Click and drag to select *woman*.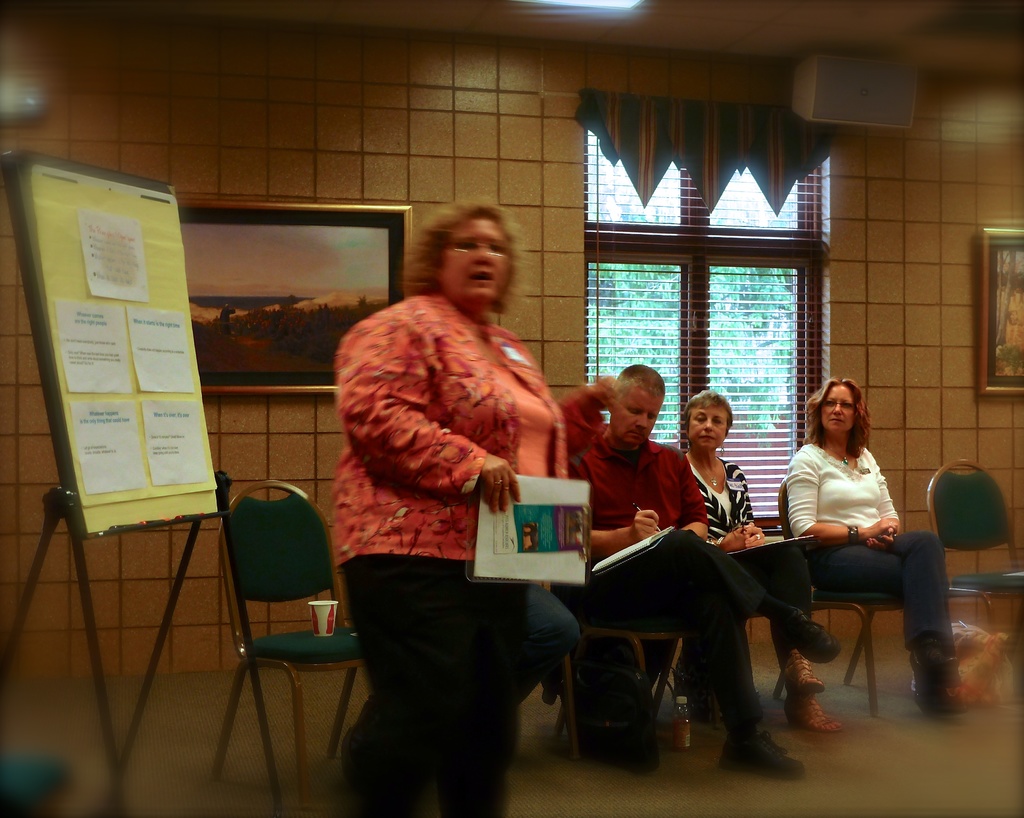
Selection: bbox=(680, 385, 845, 729).
